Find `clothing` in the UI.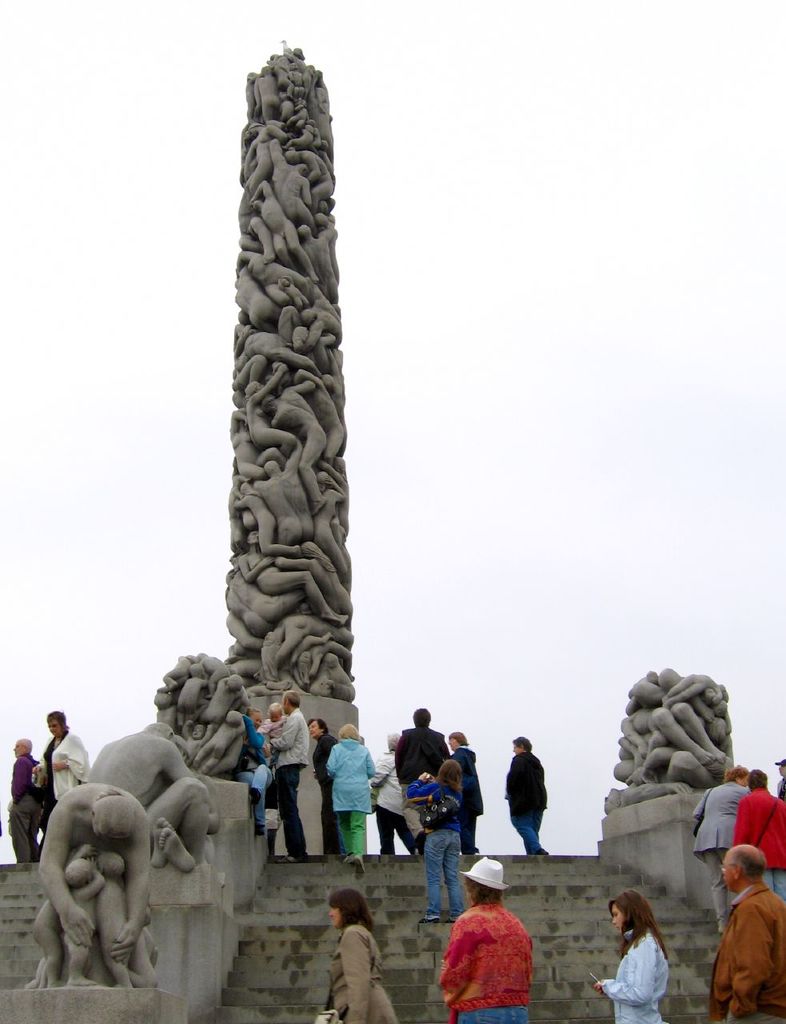
UI element at bbox=[238, 738, 272, 830].
